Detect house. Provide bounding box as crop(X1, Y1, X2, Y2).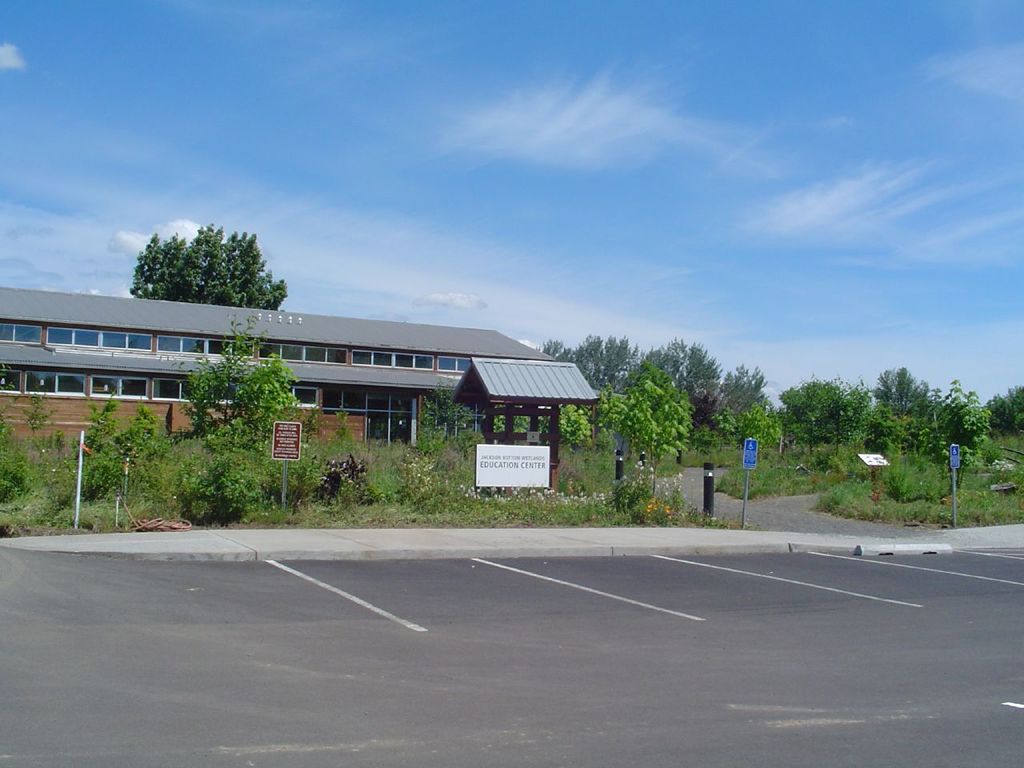
crop(0, 286, 598, 488).
